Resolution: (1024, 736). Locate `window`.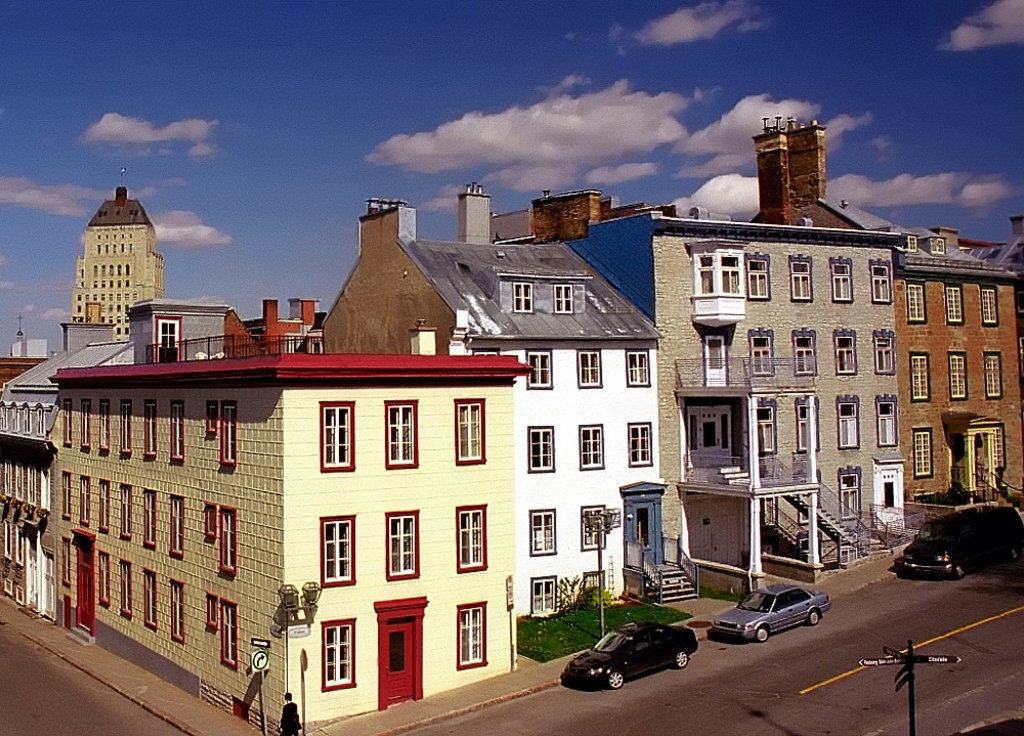
rect(382, 406, 418, 465).
